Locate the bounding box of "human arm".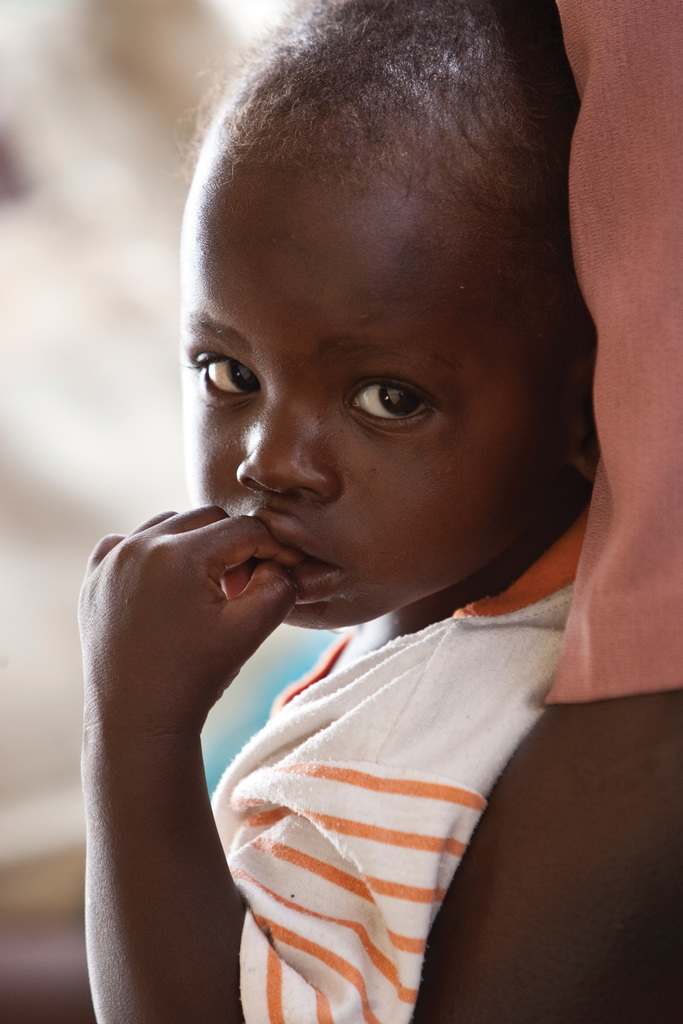
Bounding box: bbox(403, 0, 682, 1023).
